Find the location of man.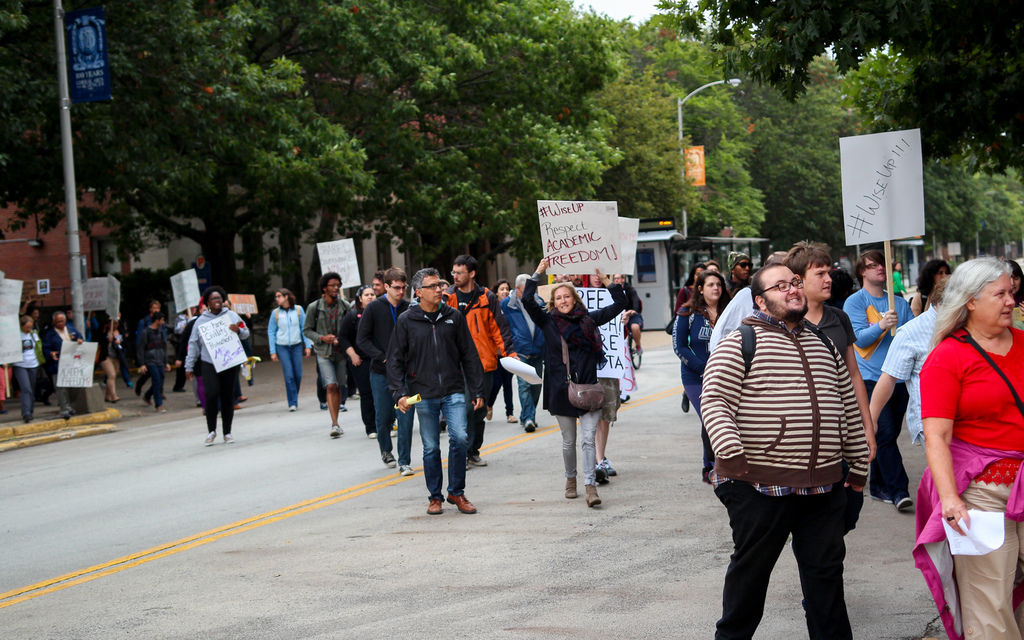
Location: 41/310/83/419.
